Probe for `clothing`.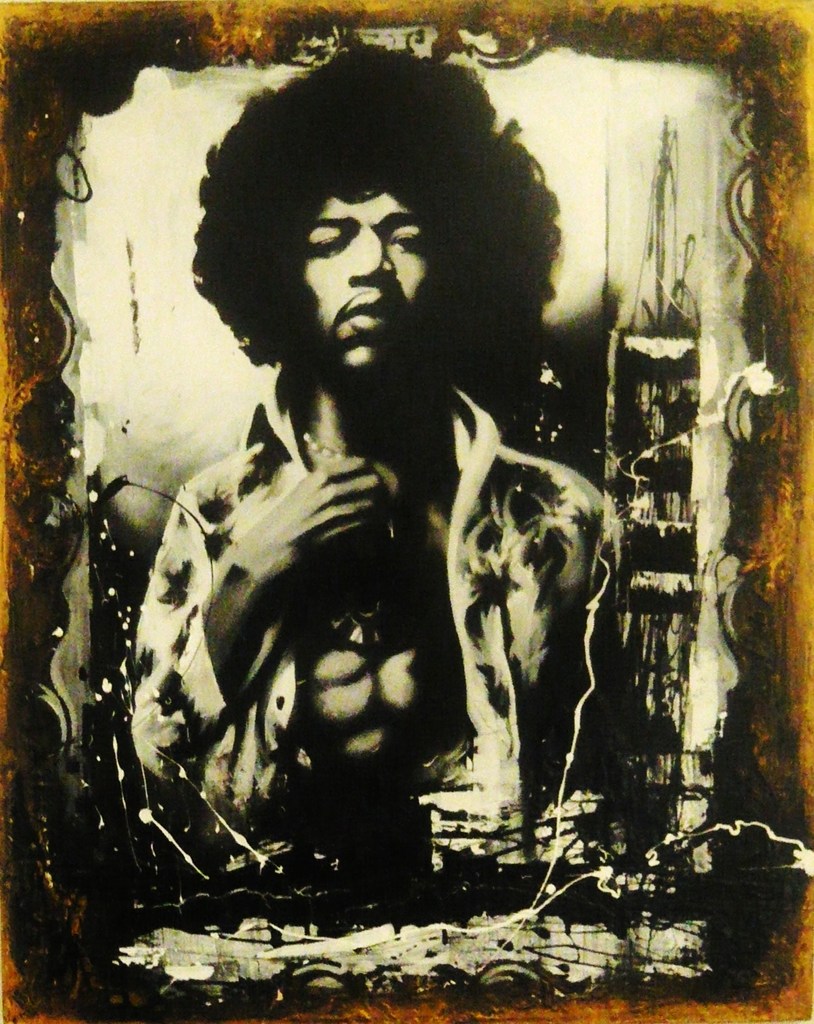
Probe result: box(94, 239, 586, 894).
